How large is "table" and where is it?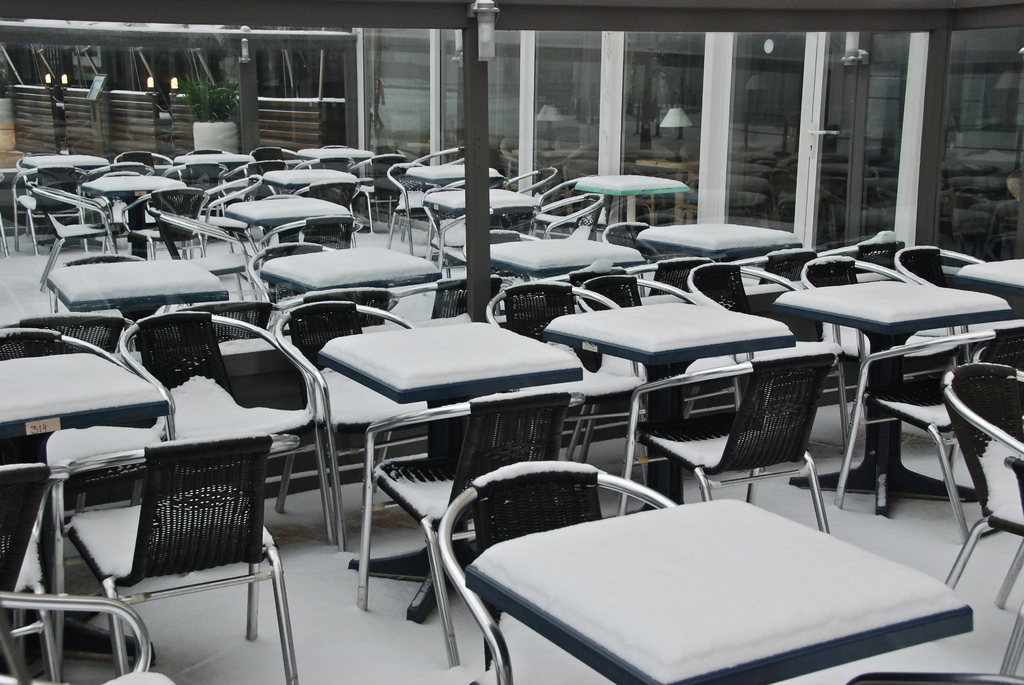
Bounding box: bbox(0, 352, 166, 478).
